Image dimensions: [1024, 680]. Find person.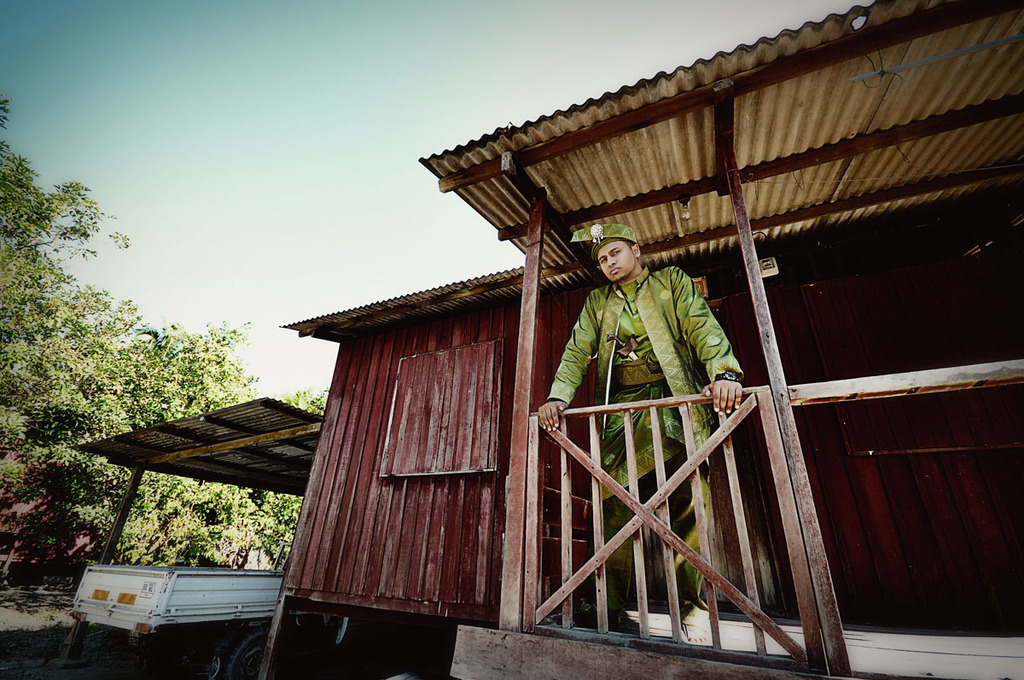
bbox(550, 205, 762, 601).
